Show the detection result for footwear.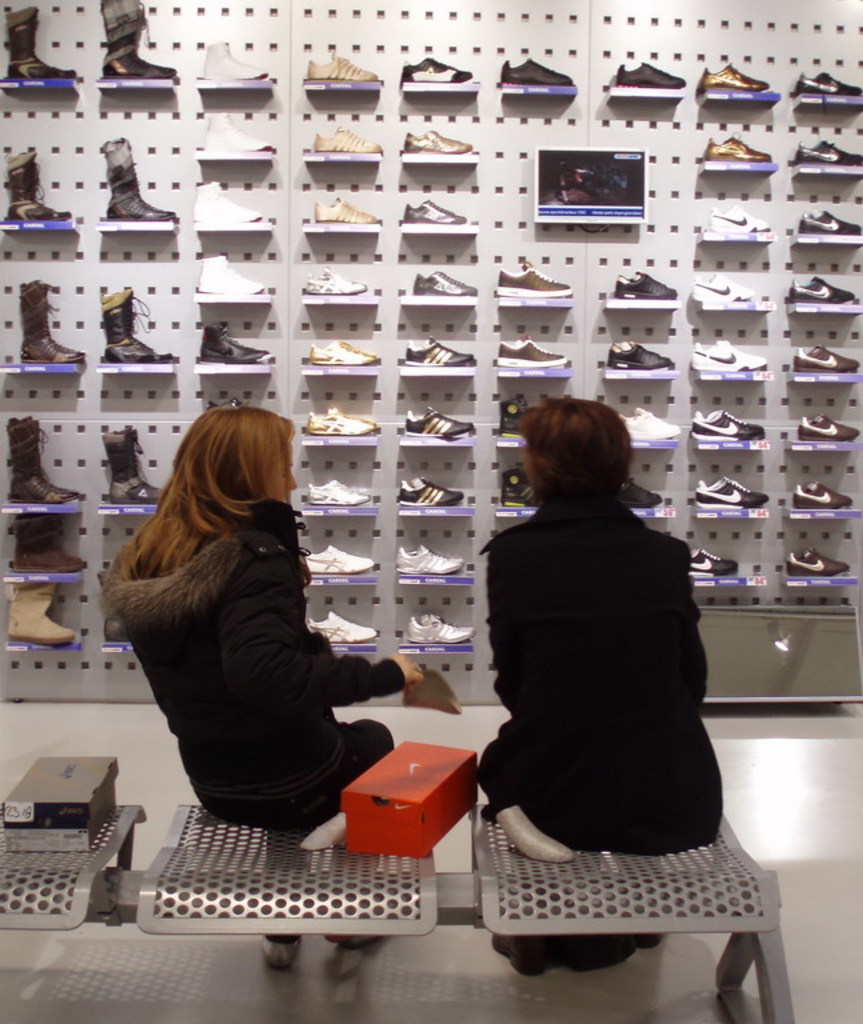
pyautogui.locateOnScreen(196, 253, 263, 293).
